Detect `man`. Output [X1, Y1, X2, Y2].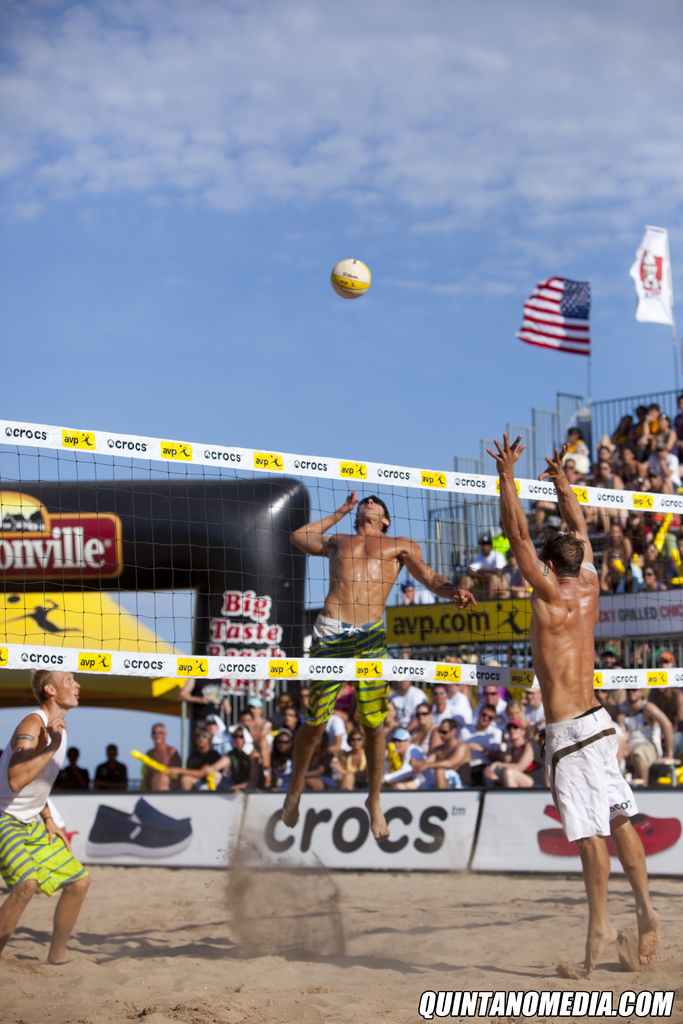
[233, 712, 268, 787].
